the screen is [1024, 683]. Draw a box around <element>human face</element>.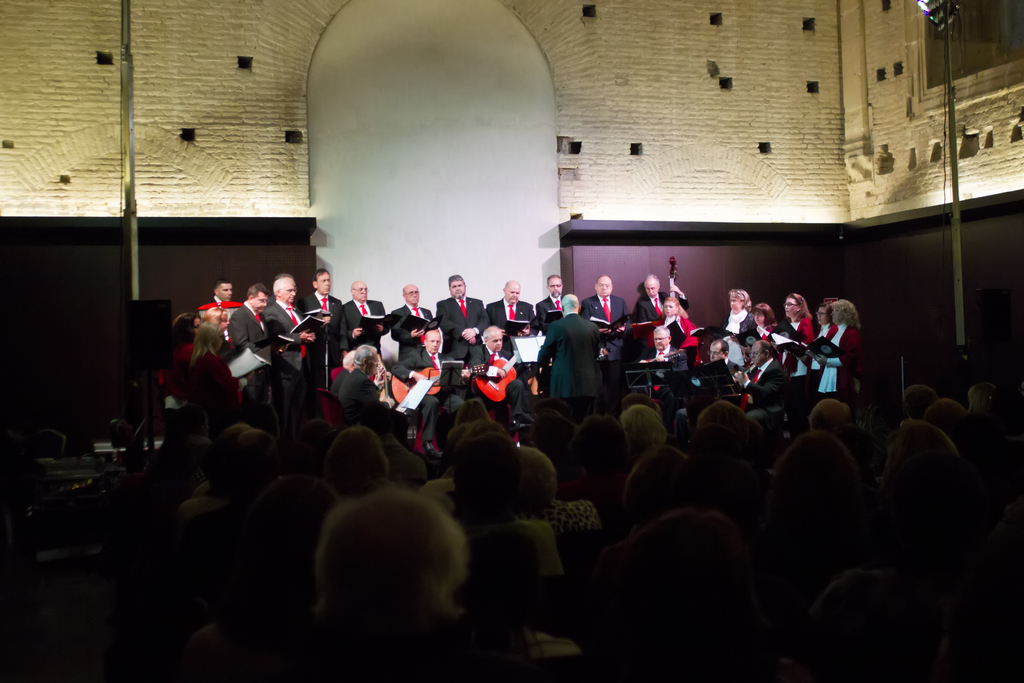
(408,286,420,304).
